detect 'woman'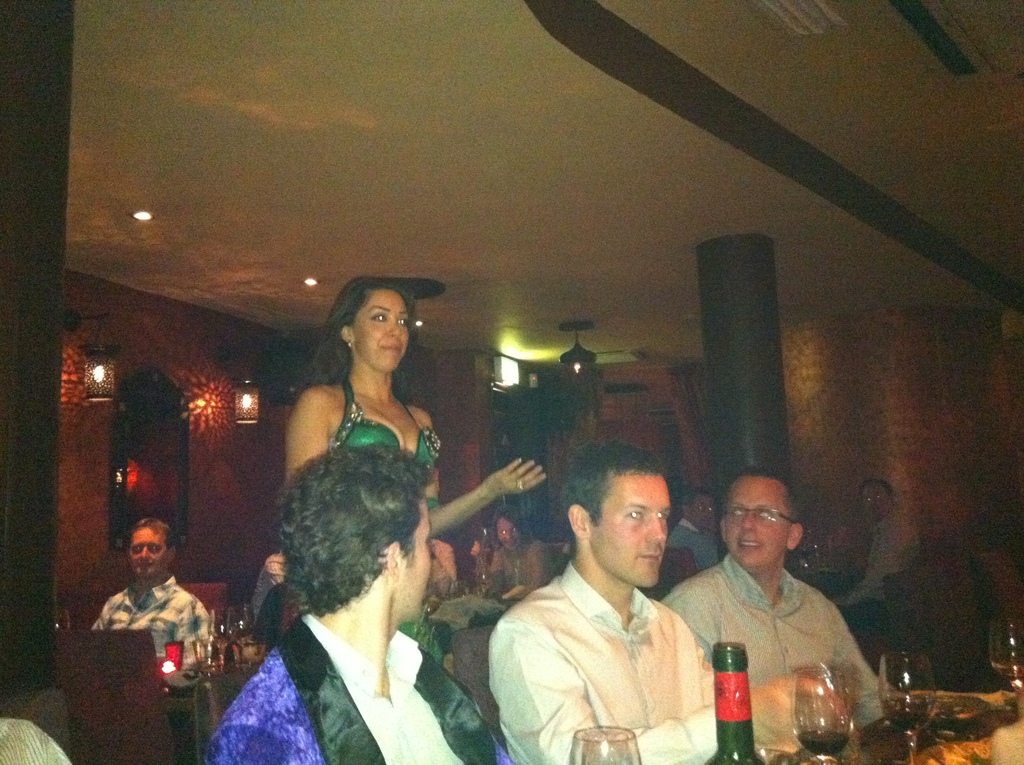
bbox(288, 278, 548, 544)
